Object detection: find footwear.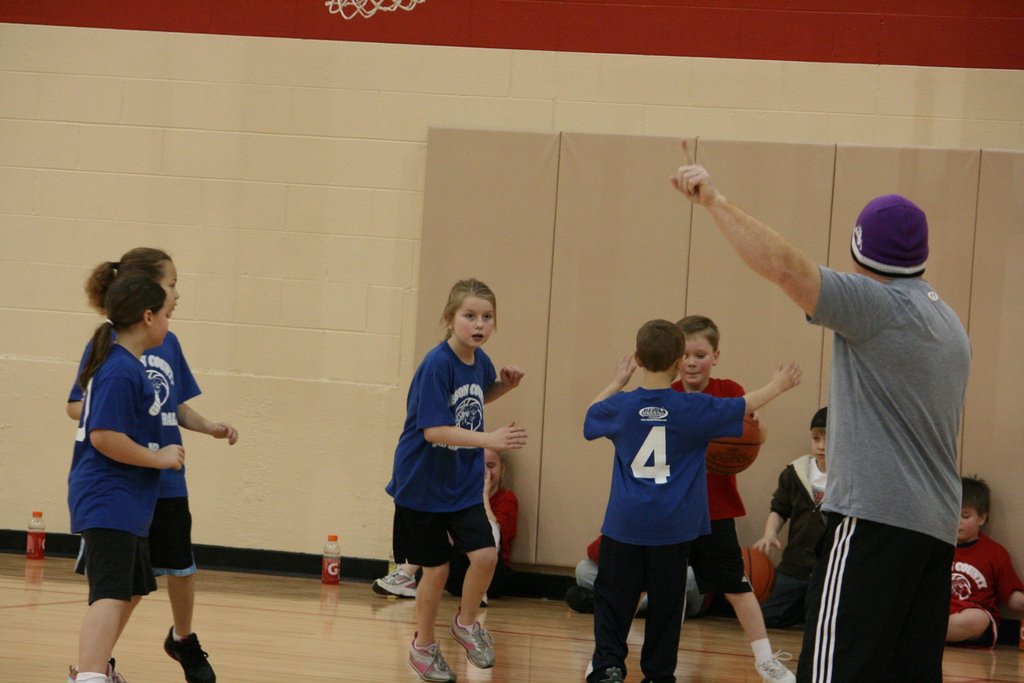
[left=369, top=565, right=415, bottom=597].
